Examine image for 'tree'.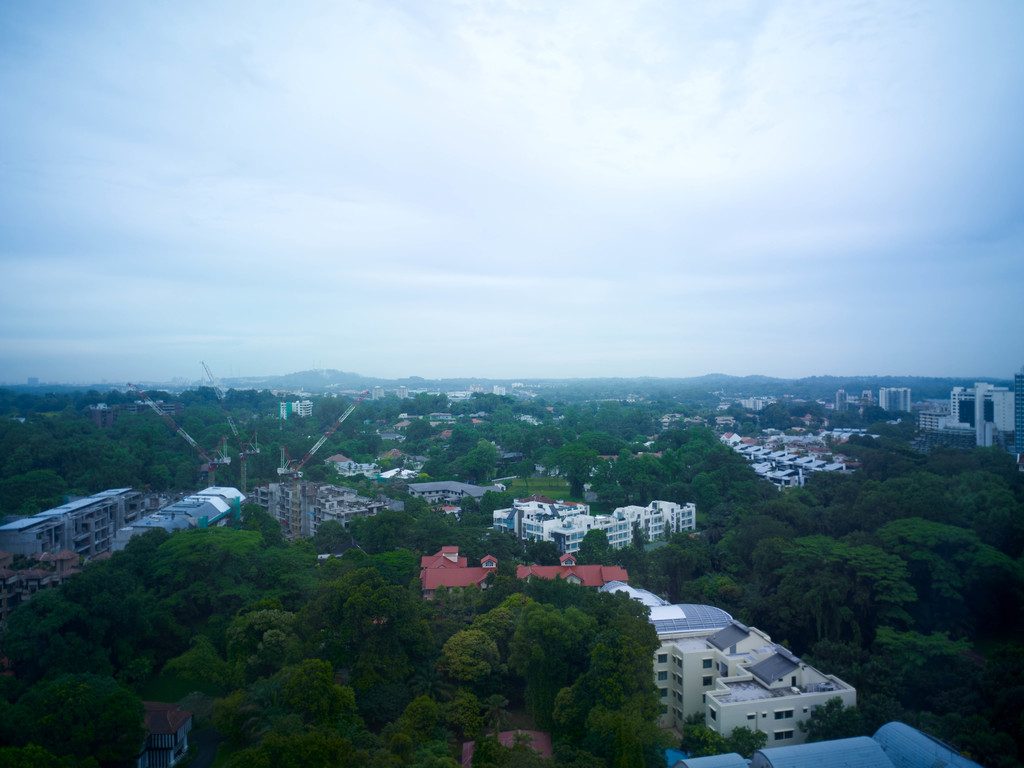
Examination result: (535,608,572,687).
